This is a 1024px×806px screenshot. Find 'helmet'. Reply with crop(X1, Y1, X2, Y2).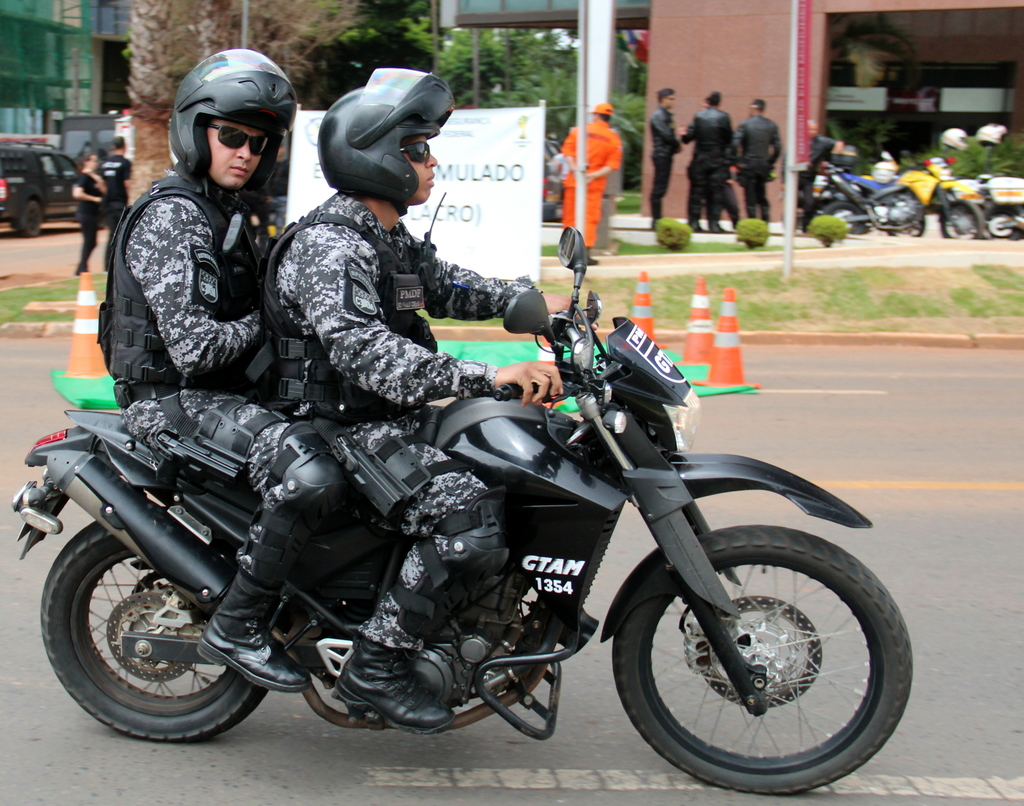
crop(301, 65, 447, 220).
